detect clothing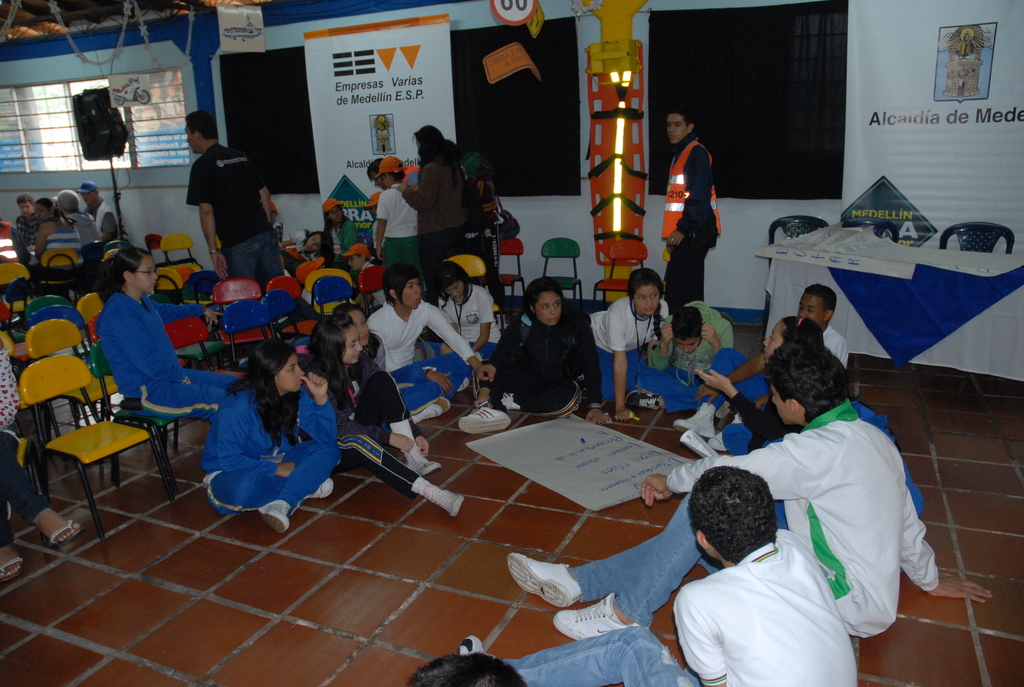
x1=661 y1=127 x2=724 y2=323
